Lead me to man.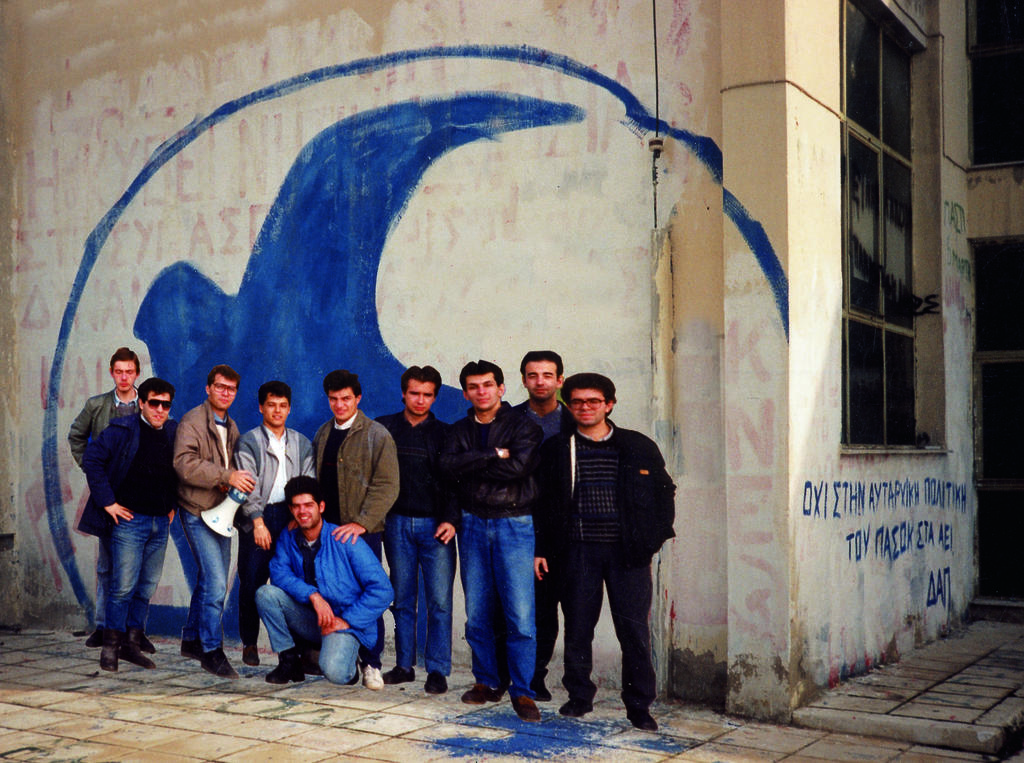
Lead to Rect(383, 362, 467, 697).
